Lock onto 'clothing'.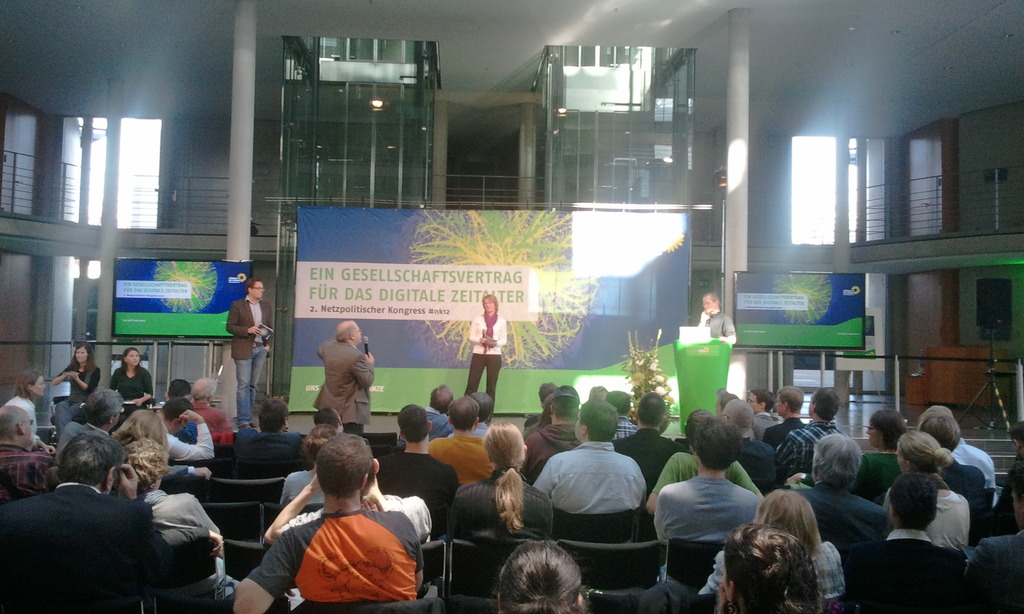
Locked: [856,527,966,613].
